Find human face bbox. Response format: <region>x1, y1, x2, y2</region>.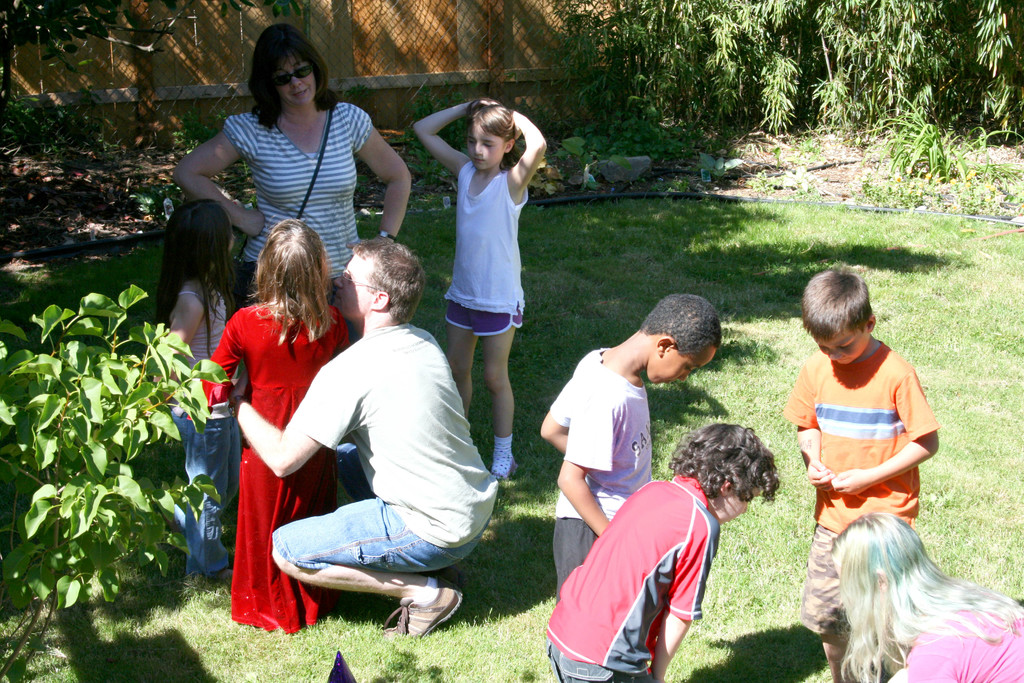
<region>467, 124, 506, 172</region>.
